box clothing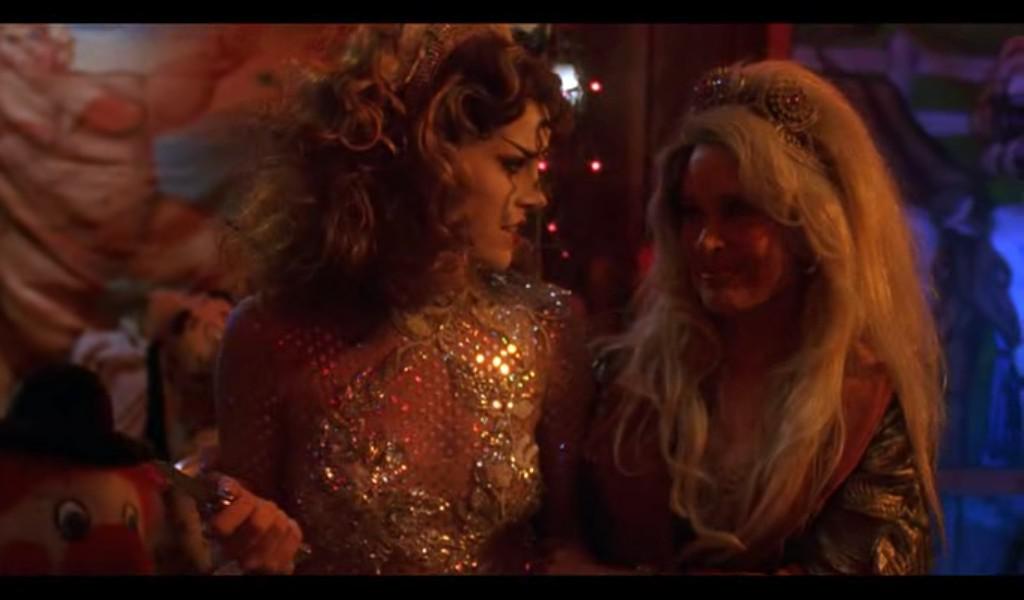
box(594, 329, 935, 571)
